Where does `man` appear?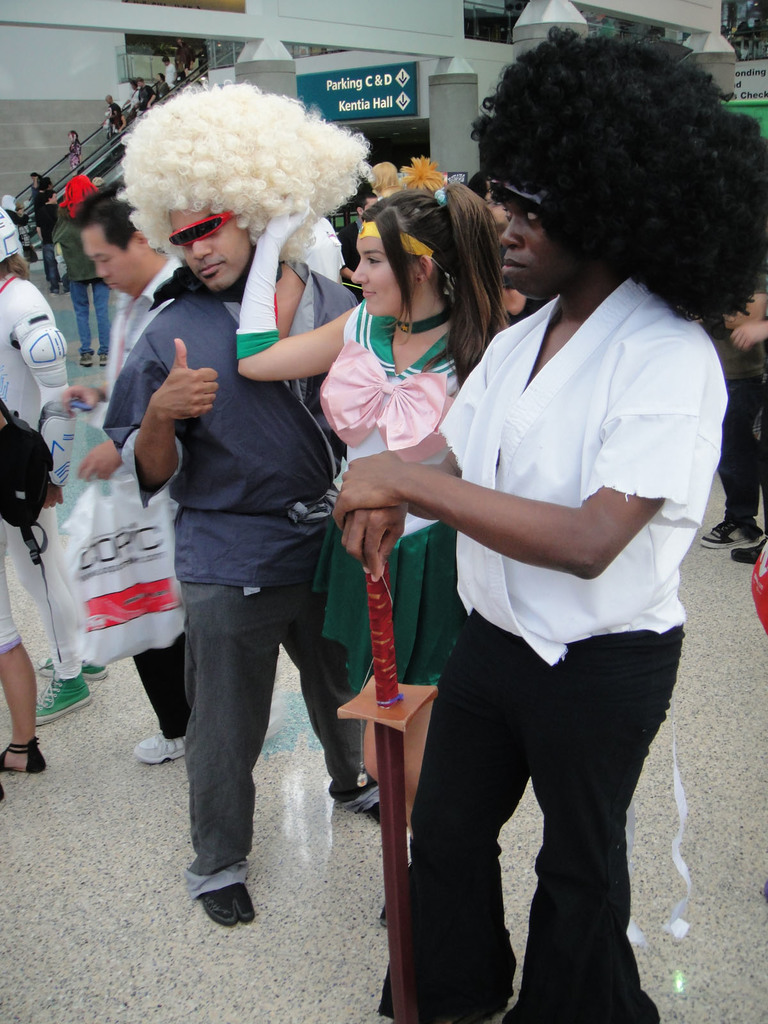
Appears at BBox(329, 83, 732, 1023).
